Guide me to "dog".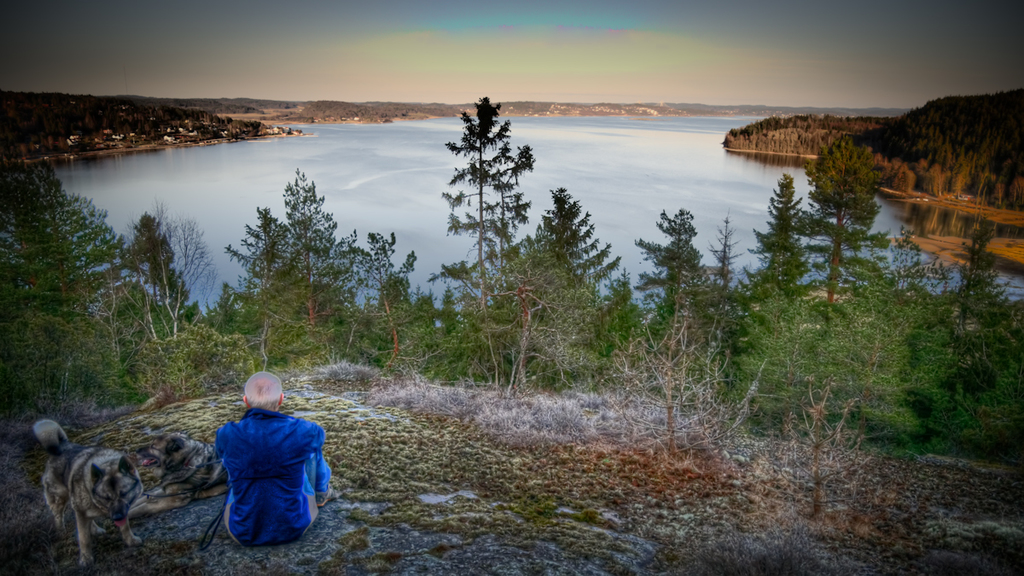
Guidance: bbox(131, 433, 231, 518).
